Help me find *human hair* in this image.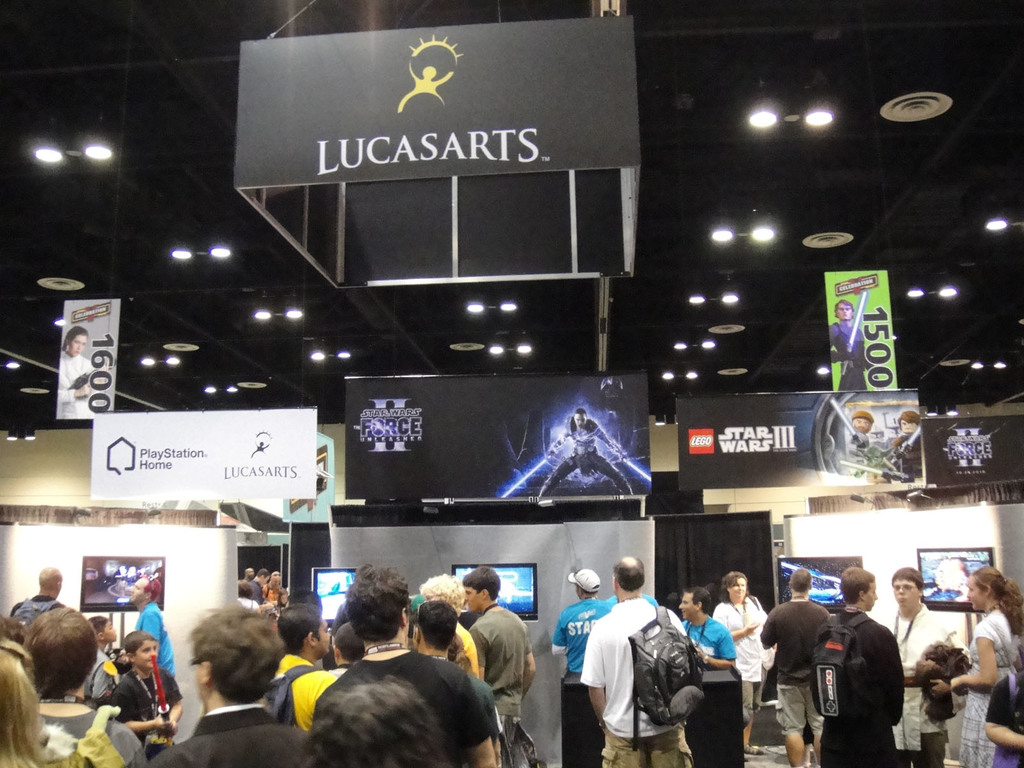
Found it: 188/606/283/704.
